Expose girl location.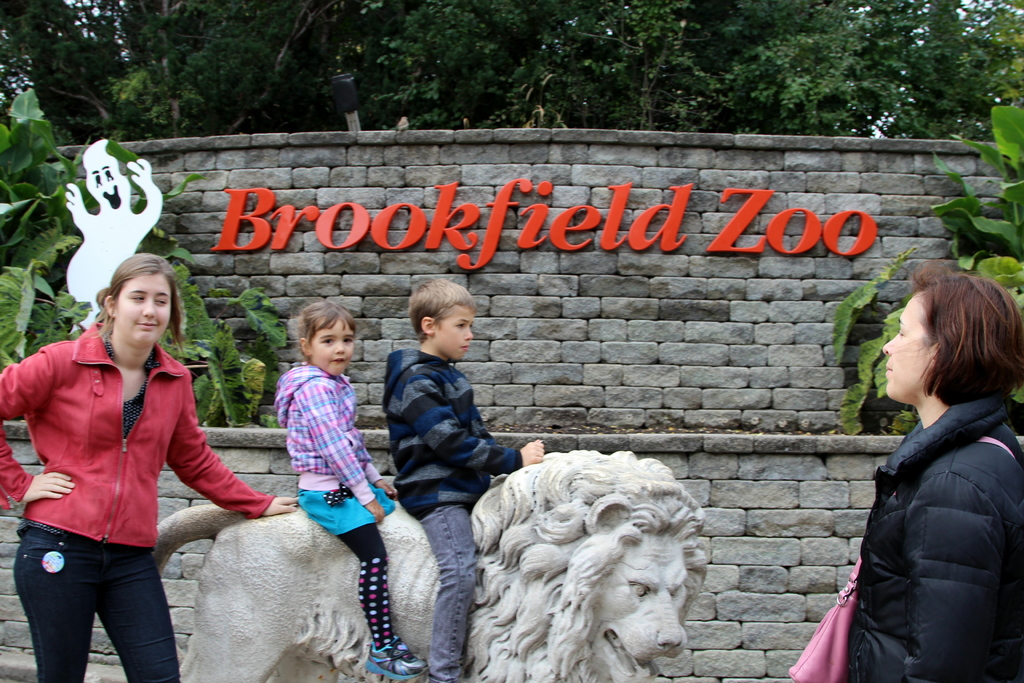
Exposed at locate(0, 252, 292, 682).
